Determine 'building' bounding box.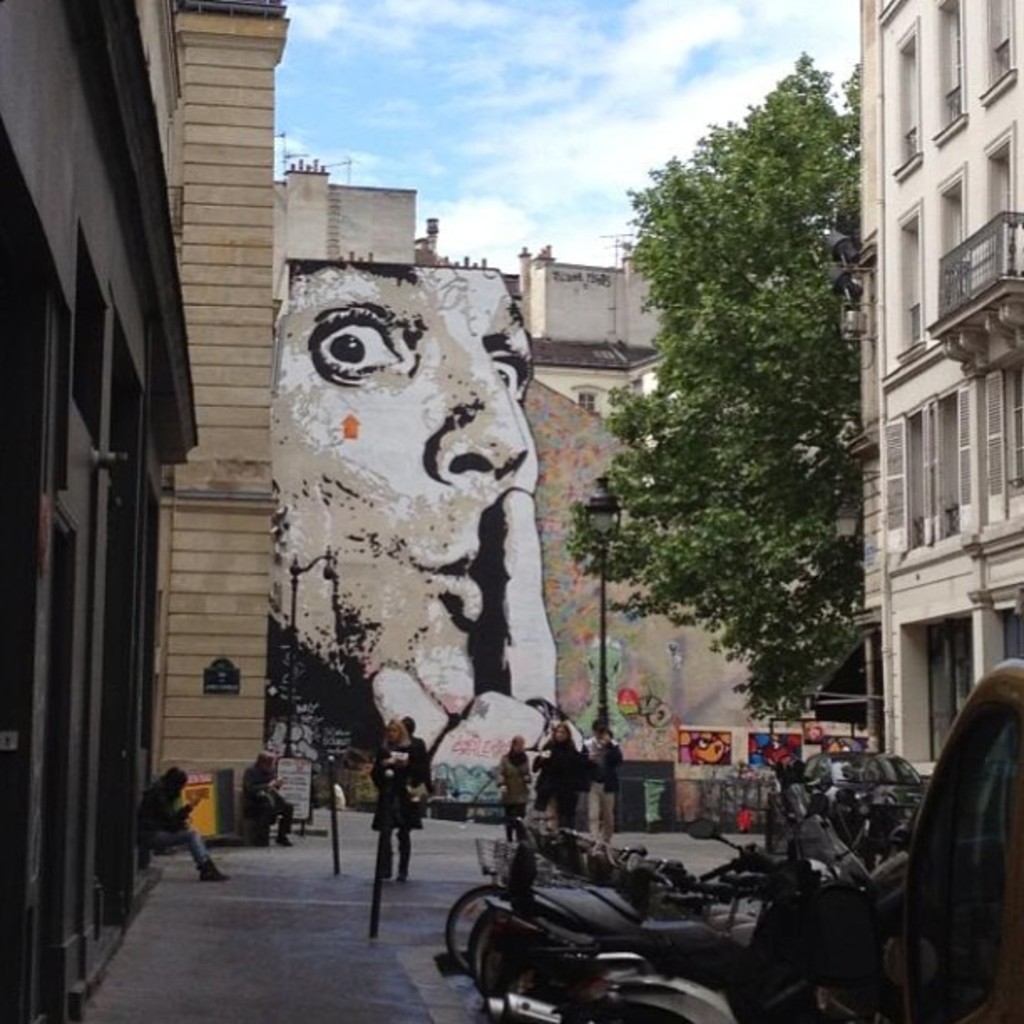
Determined: pyautogui.locateOnScreen(181, 0, 293, 843).
